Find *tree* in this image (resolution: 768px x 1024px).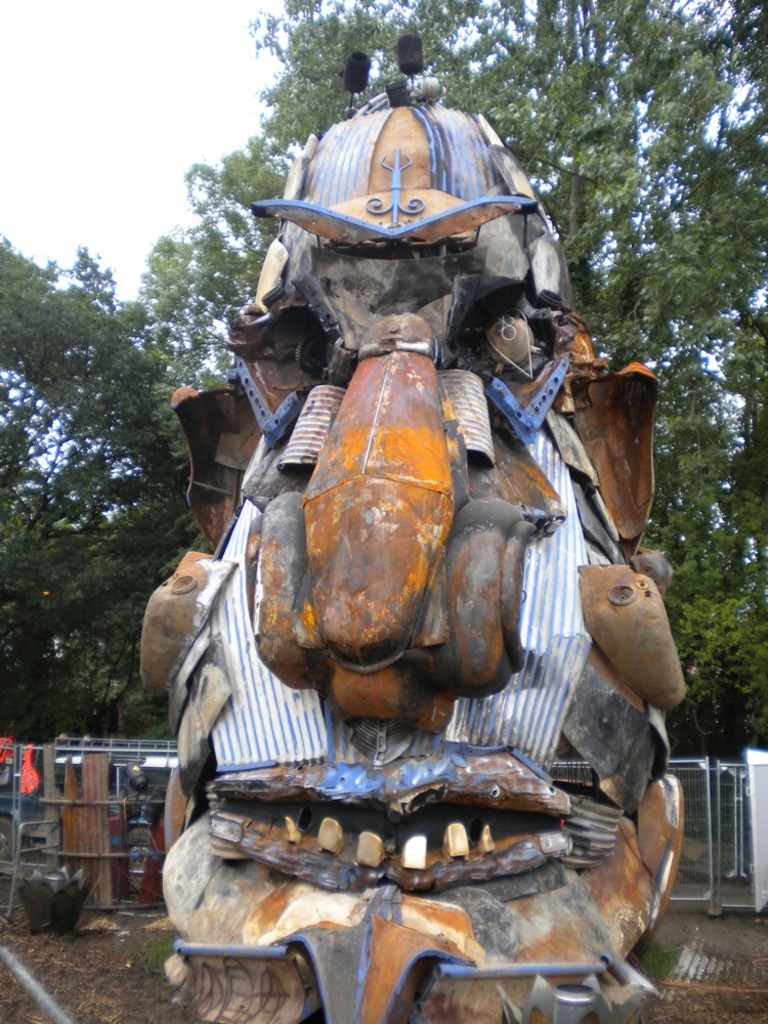
(x1=135, y1=223, x2=249, y2=437).
